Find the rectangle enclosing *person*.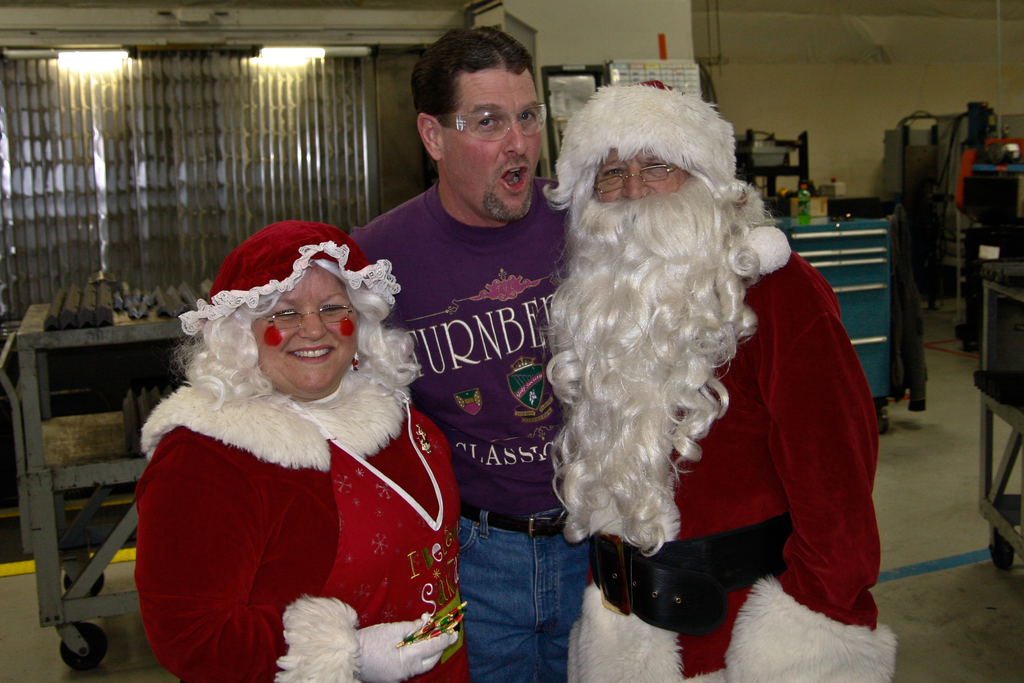
pyautogui.locateOnScreen(131, 215, 474, 682).
